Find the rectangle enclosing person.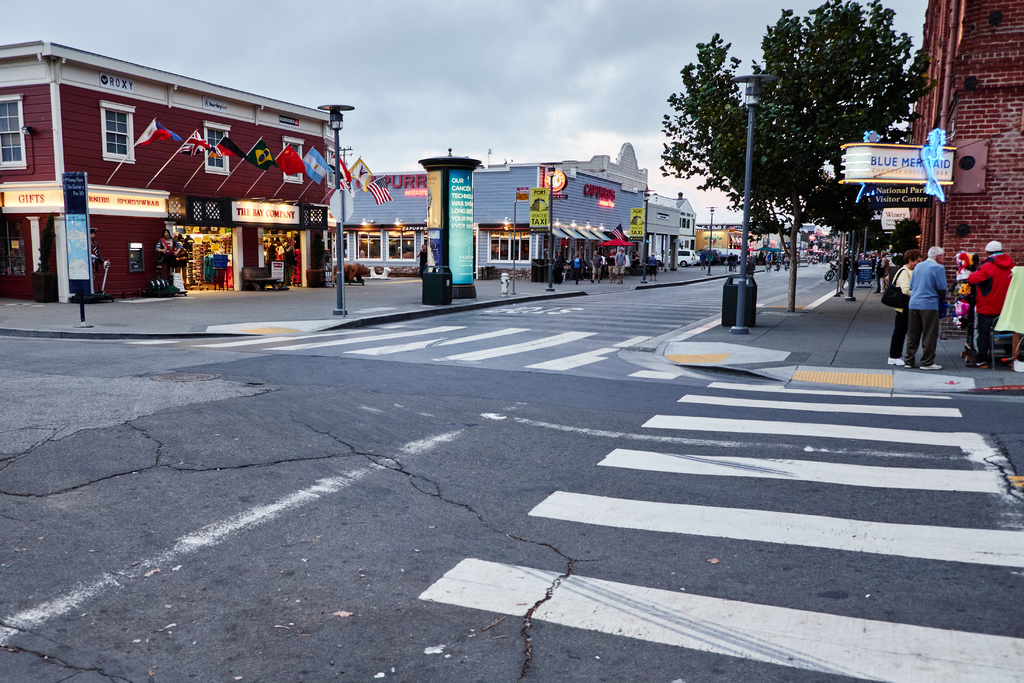
left=874, top=244, right=885, bottom=298.
